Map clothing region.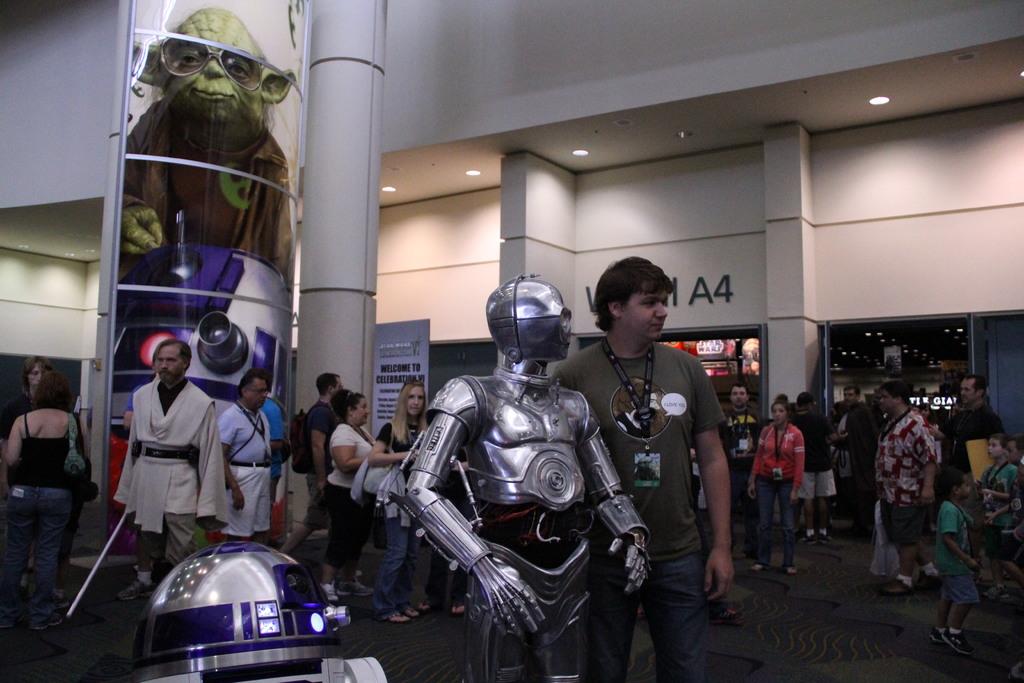
Mapped to <region>376, 427, 435, 621</region>.
